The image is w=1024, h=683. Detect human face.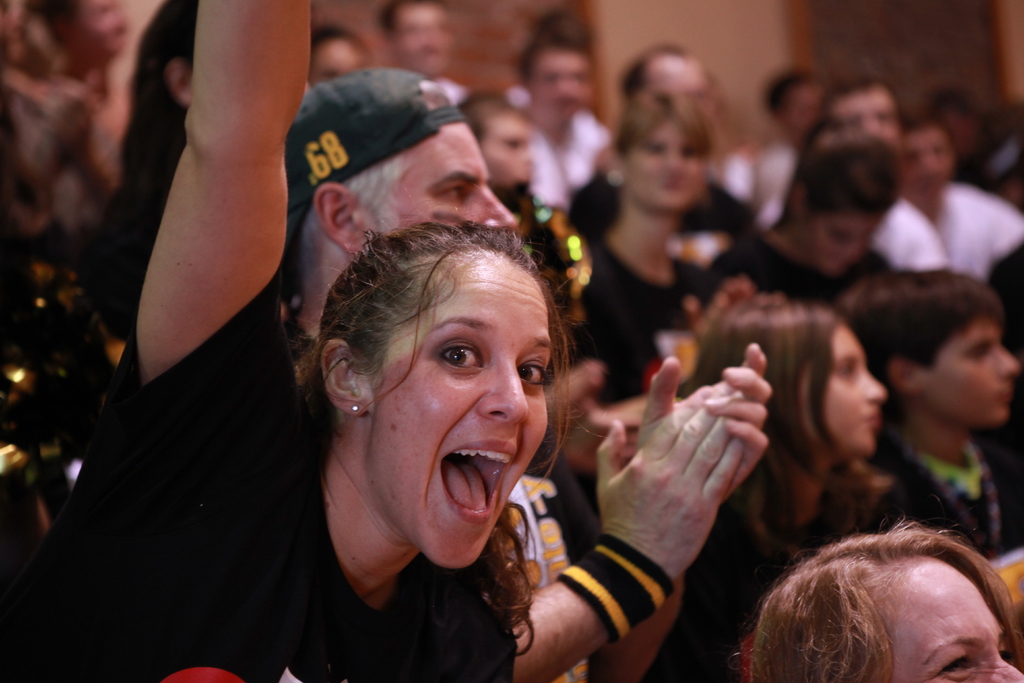
Detection: x1=536 y1=49 x2=595 y2=119.
